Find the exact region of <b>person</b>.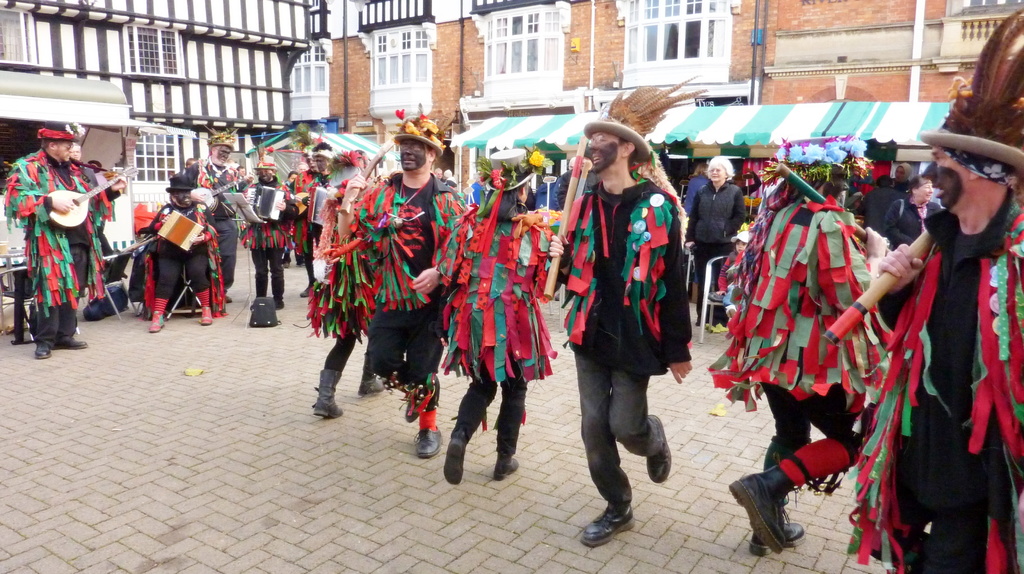
Exact region: left=143, top=171, right=215, bottom=334.
